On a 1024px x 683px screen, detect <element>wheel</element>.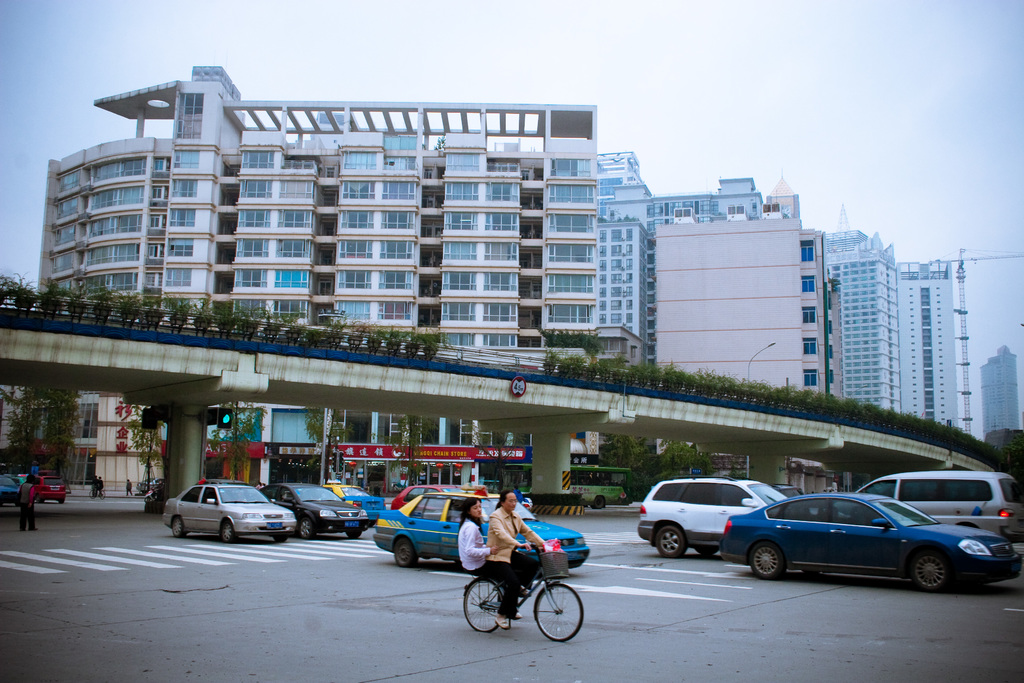
[left=221, top=522, right=234, bottom=545].
